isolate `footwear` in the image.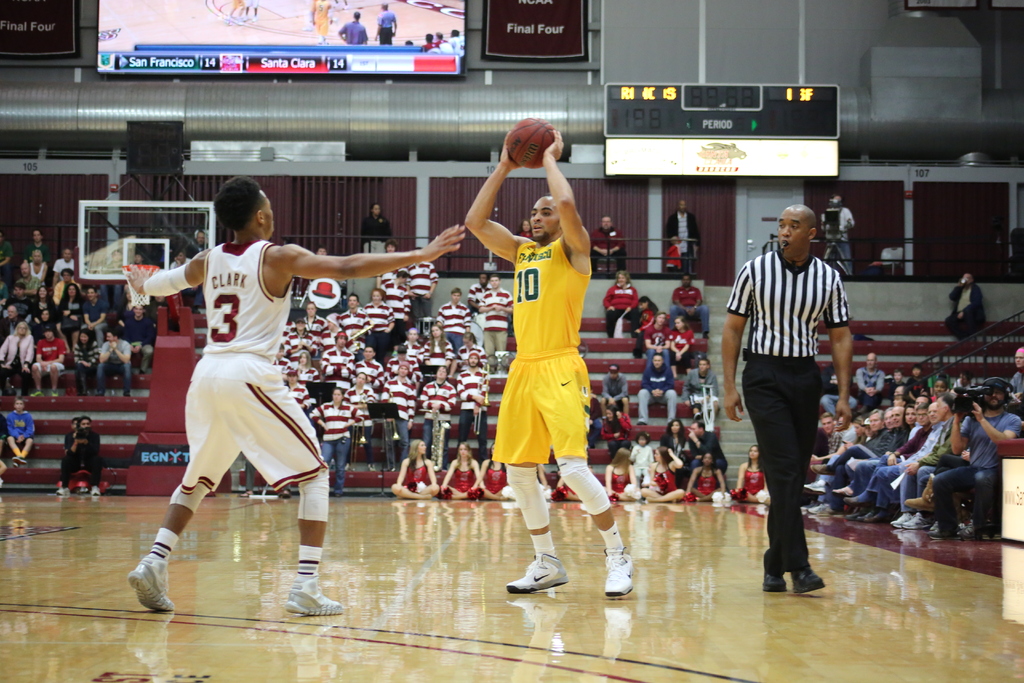
Isolated region: box=[891, 510, 915, 530].
